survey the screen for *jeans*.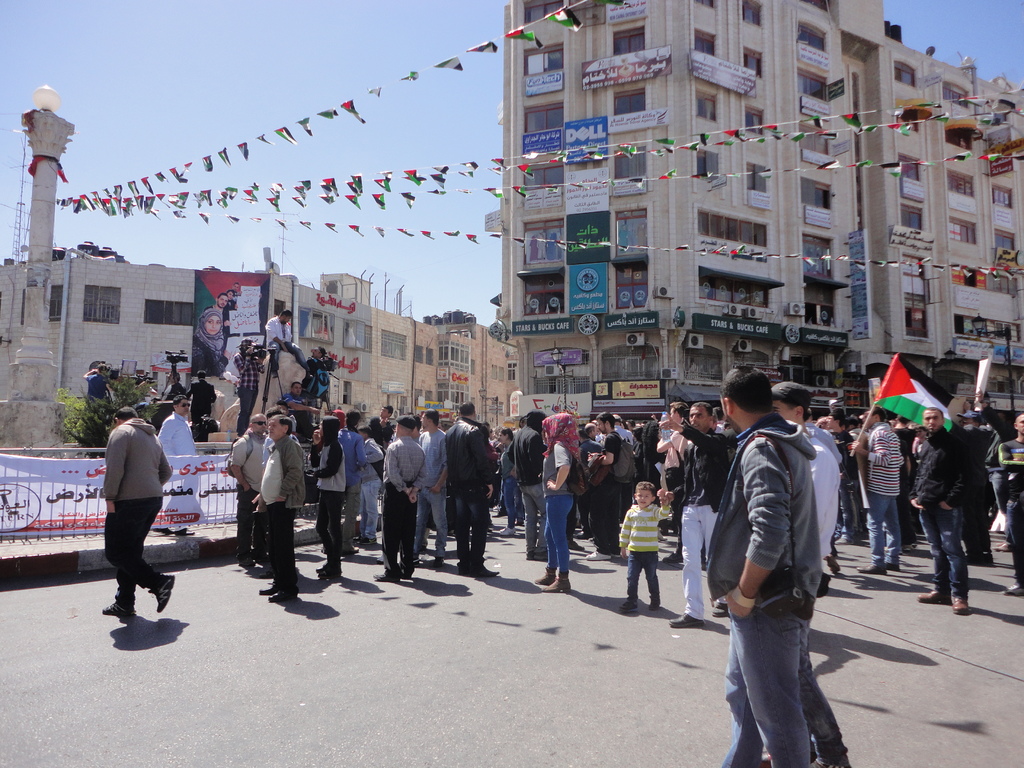
Survey found: [x1=413, y1=488, x2=444, y2=558].
